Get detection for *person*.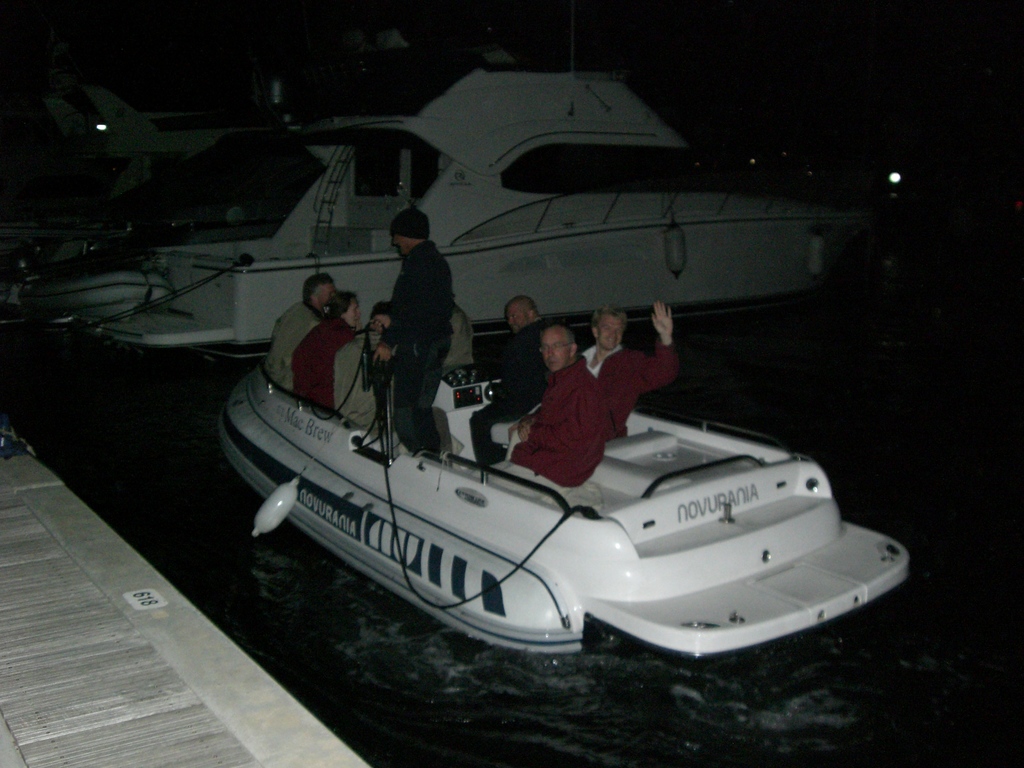
Detection: {"x1": 266, "y1": 273, "x2": 335, "y2": 389}.
